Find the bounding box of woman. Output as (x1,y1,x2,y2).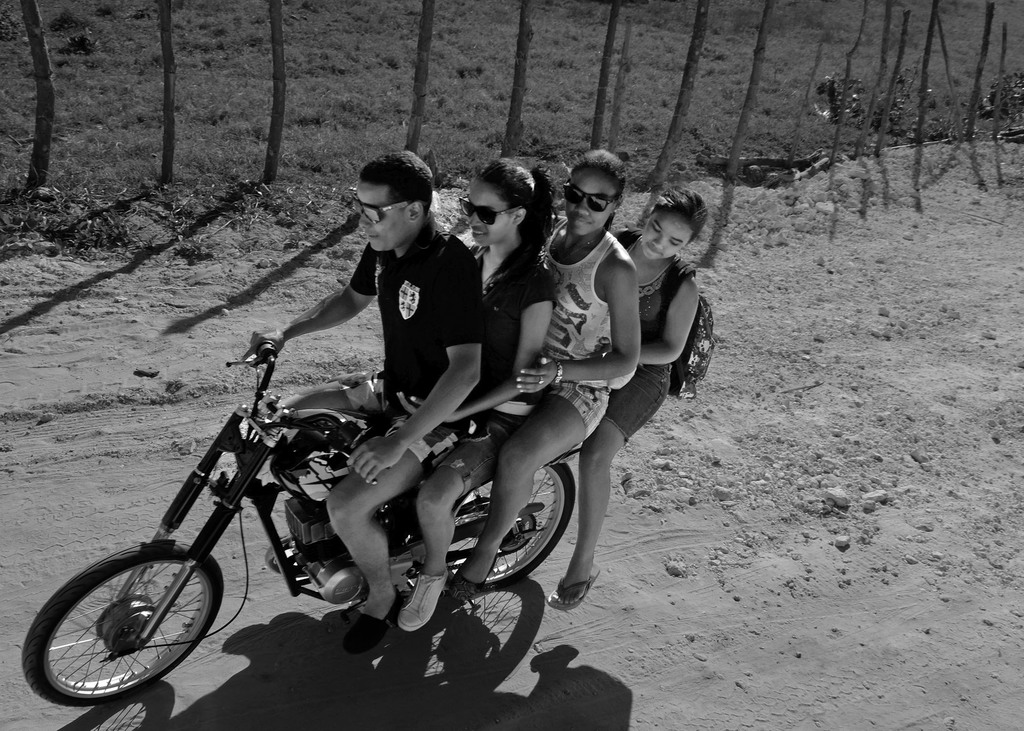
(445,147,639,603).
